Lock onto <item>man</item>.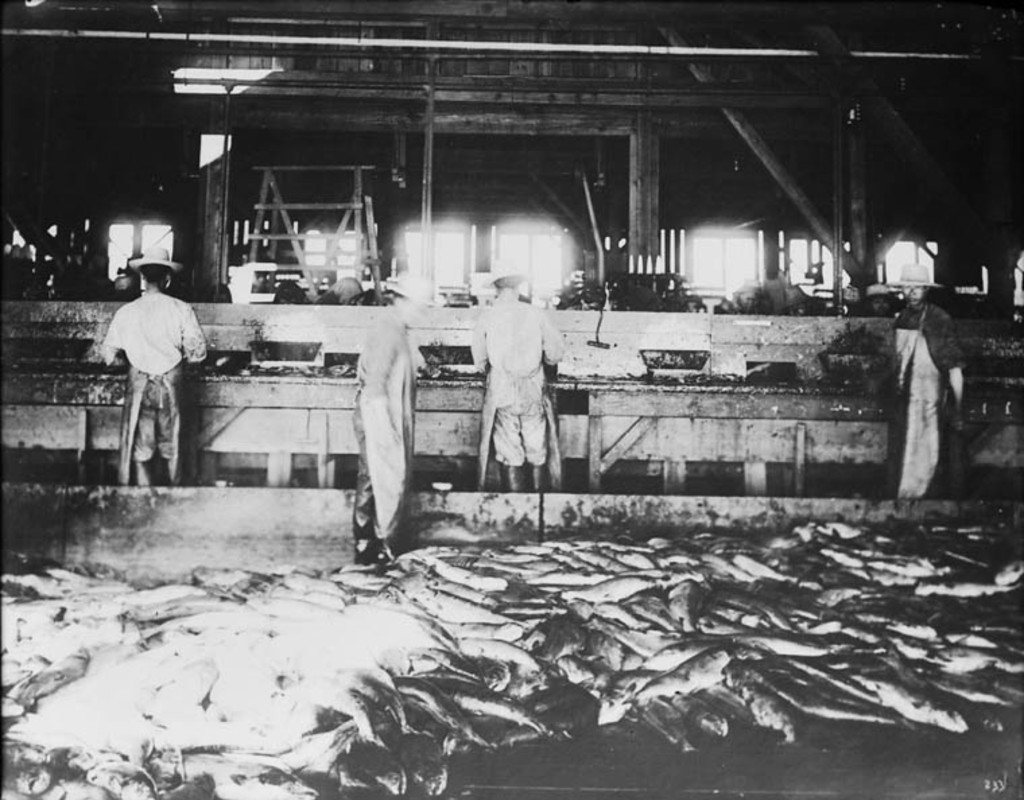
Locked: l=469, t=268, r=561, b=500.
